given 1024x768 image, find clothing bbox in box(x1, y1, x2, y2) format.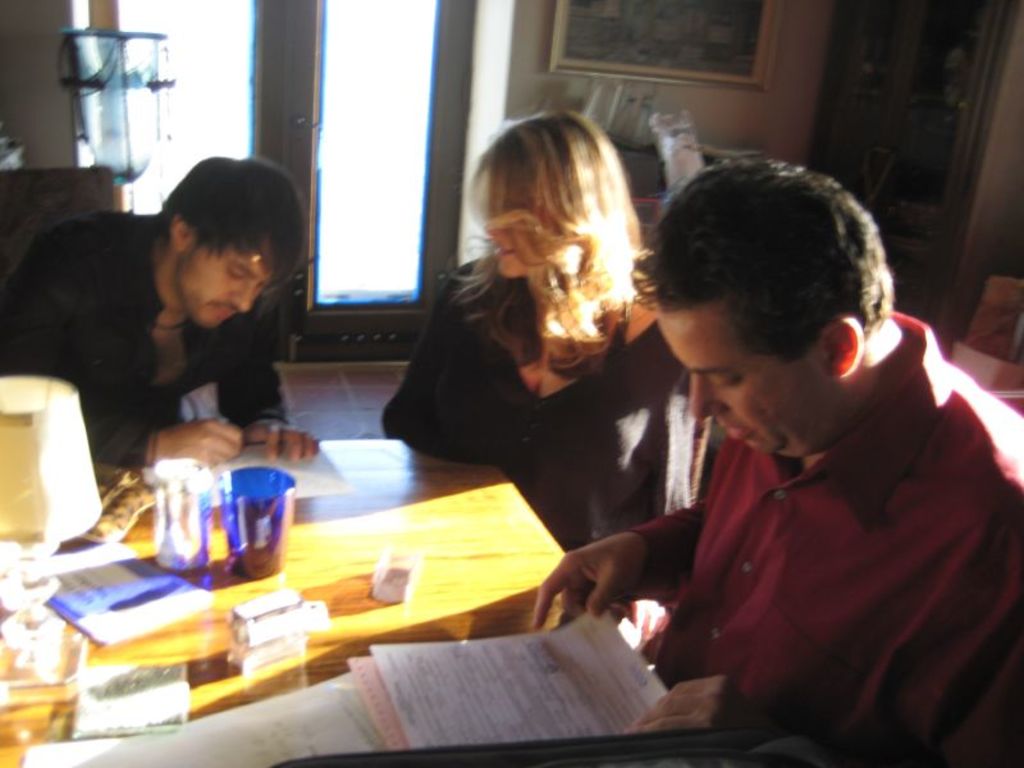
box(0, 204, 296, 457).
